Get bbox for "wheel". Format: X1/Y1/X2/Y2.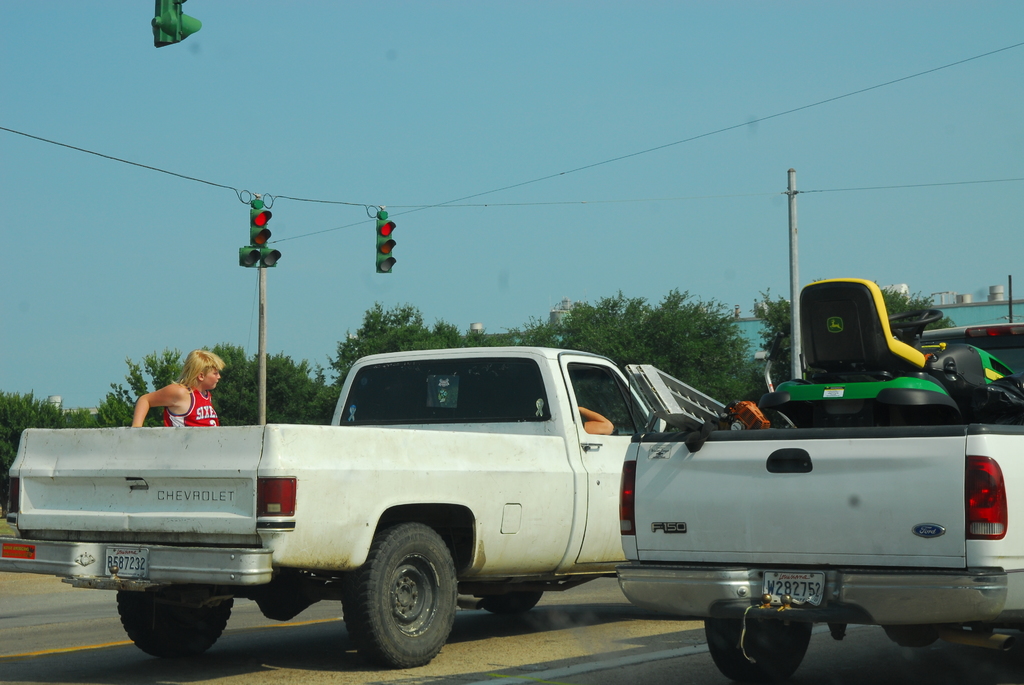
701/621/814/684.
